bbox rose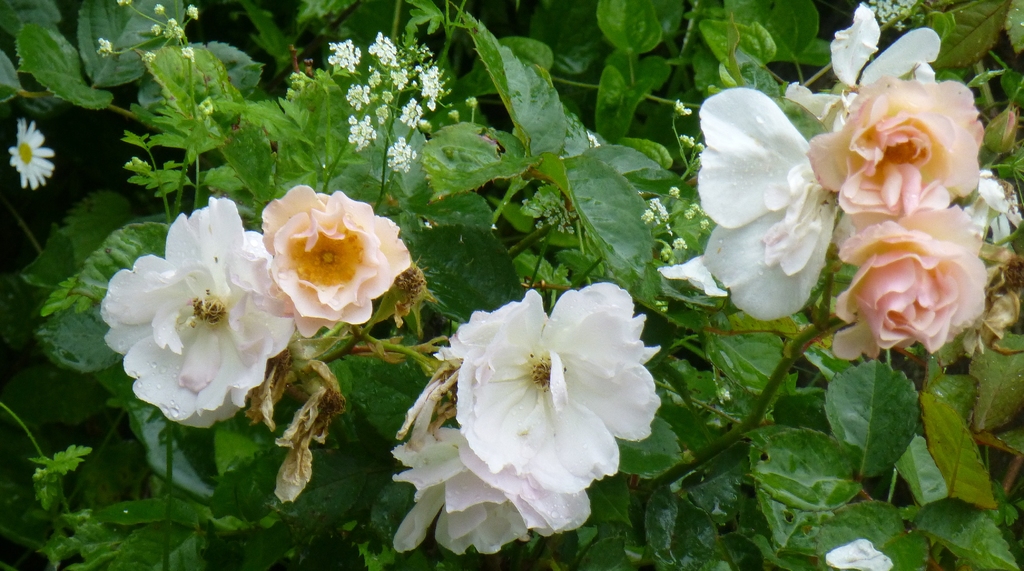
<region>431, 281, 662, 493</region>
